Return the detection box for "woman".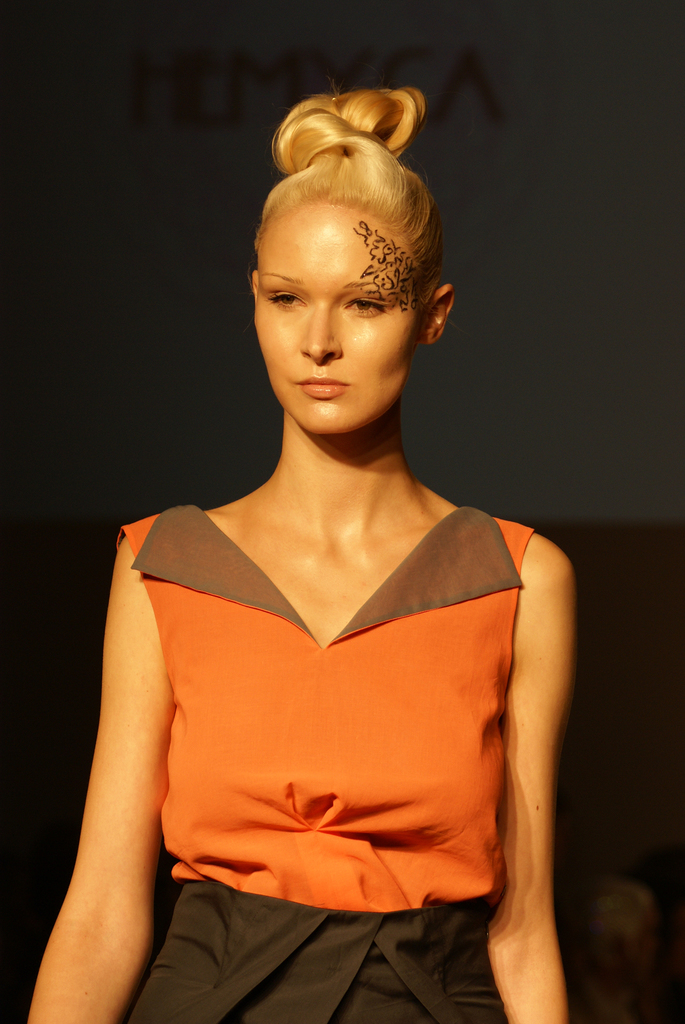
[84, 53, 562, 1005].
